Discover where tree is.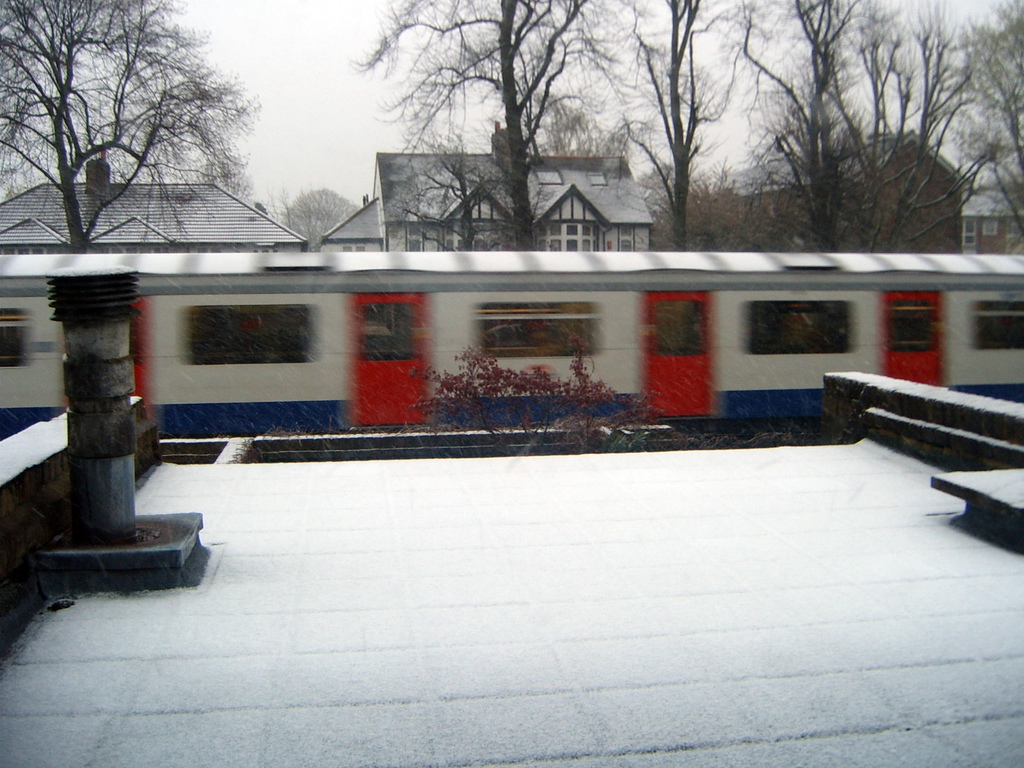
Discovered at <region>959, 0, 1023, 257</region>.
